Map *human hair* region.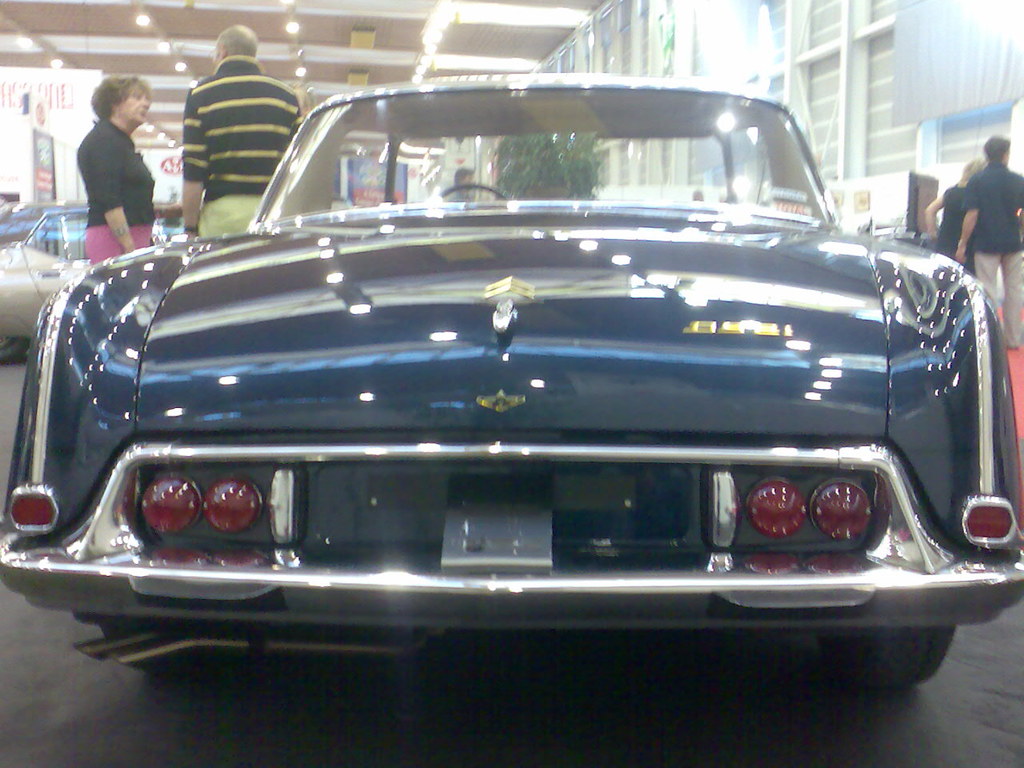
Mapped to (x1=980, y1=132, x2=1010, y2=162).
